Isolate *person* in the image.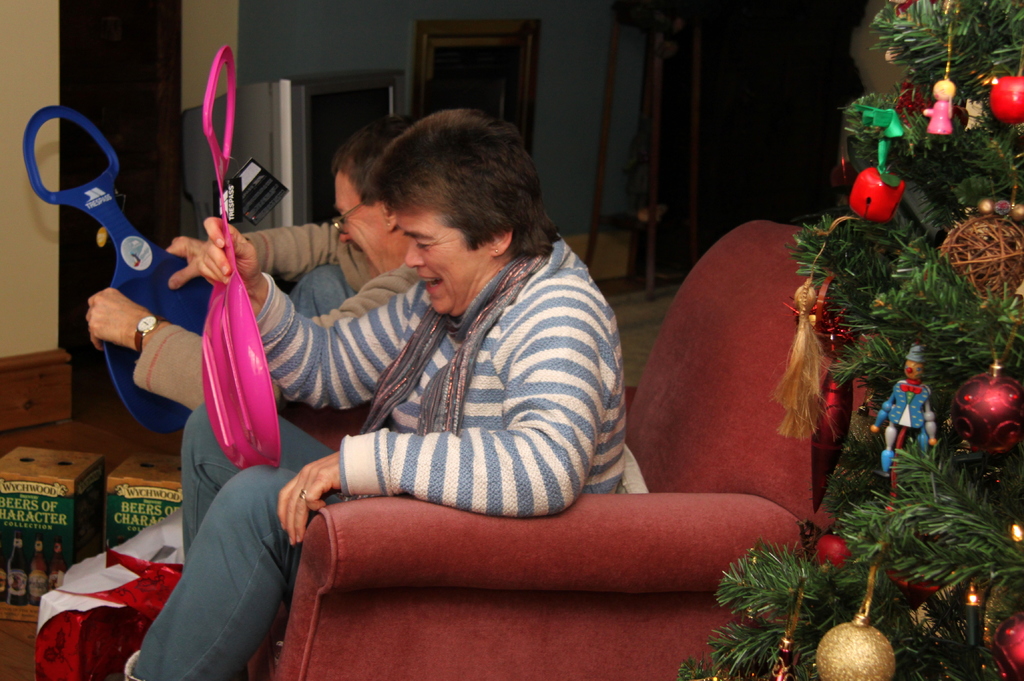
Isolated region: locate(123, 108, 649, 679).
